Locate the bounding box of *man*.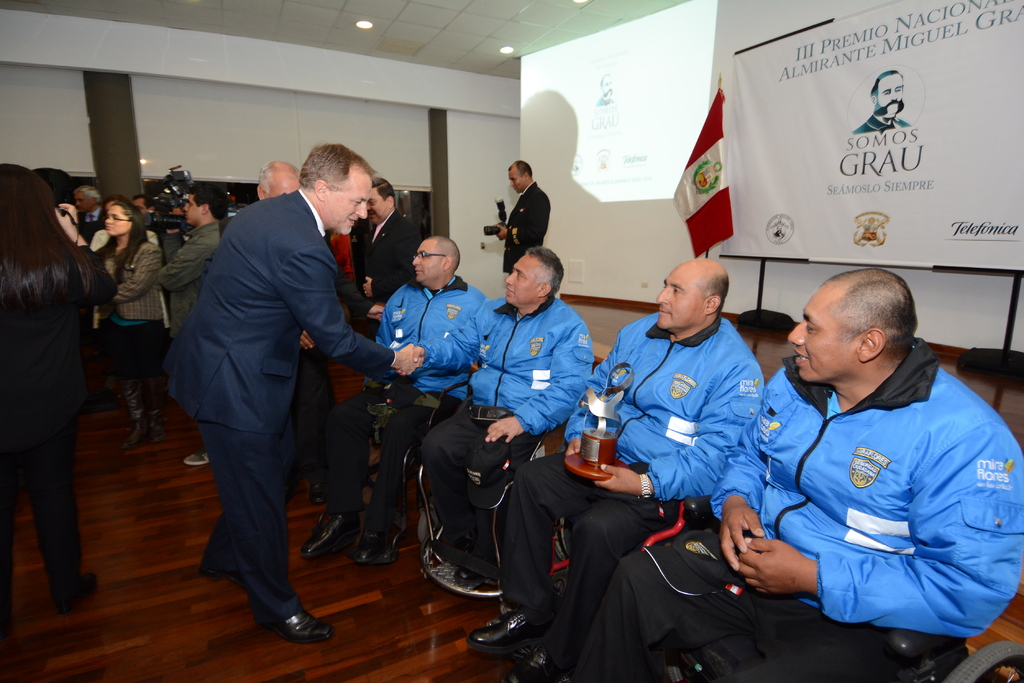
Bounding box: {"x1": 852, "y1": 67, "x2": 909, "y2": 136}.
